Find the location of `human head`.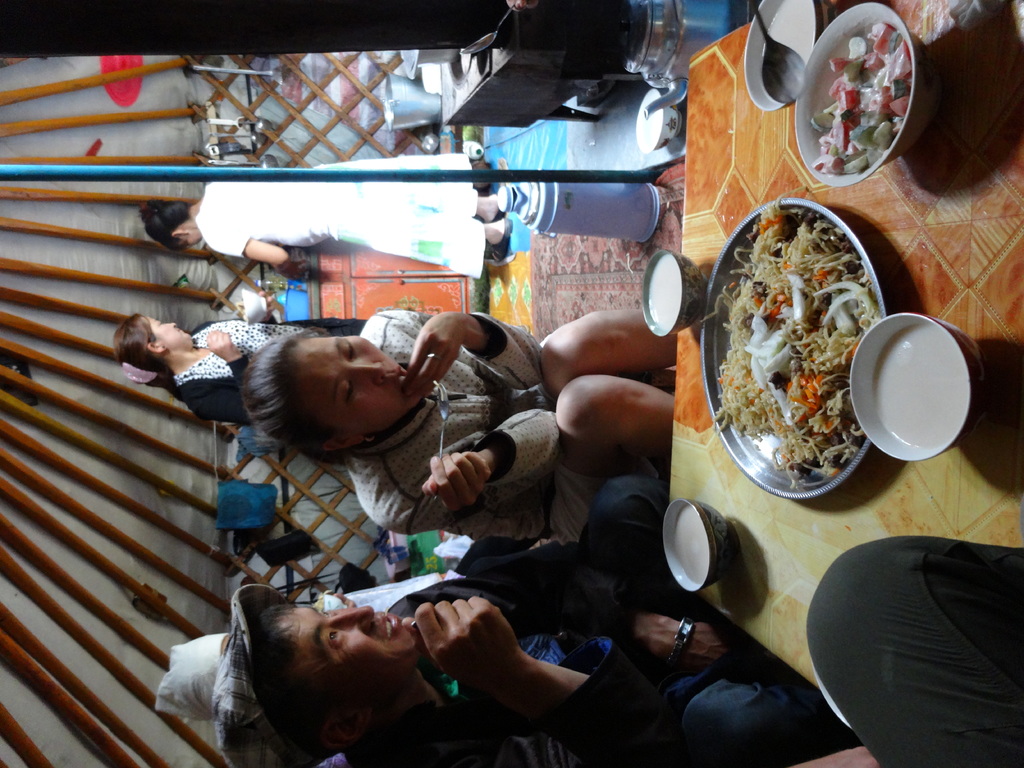
Location: Rect(145, 195, 200, 247).
